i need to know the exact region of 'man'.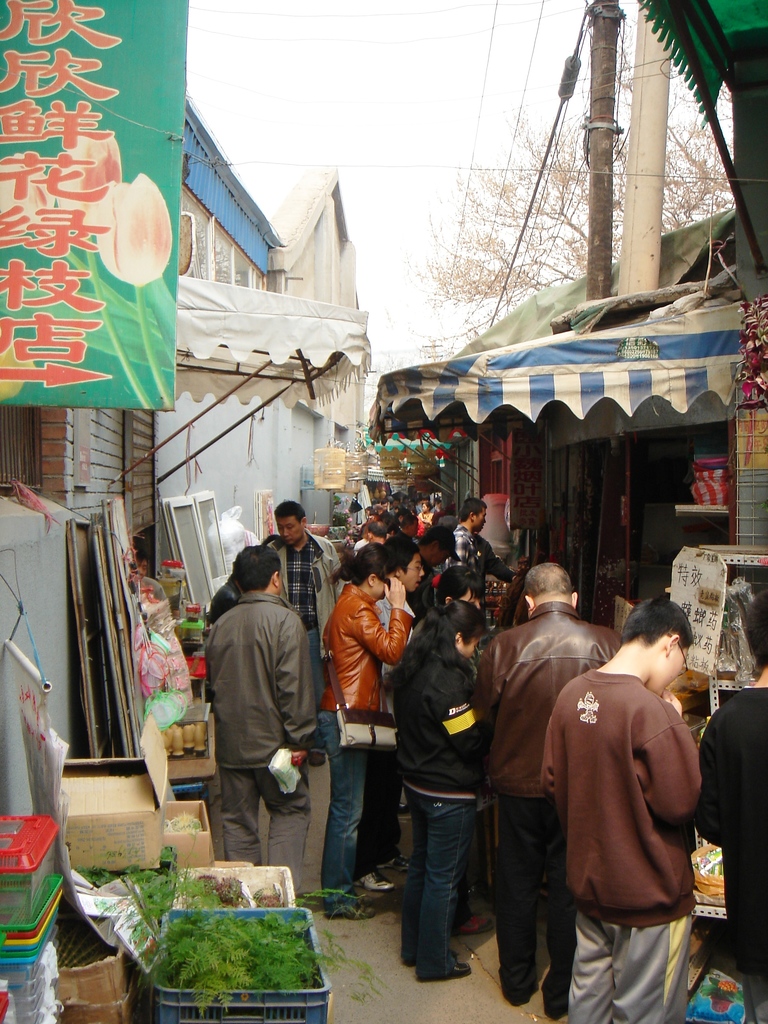
Region: bbox=[537, 594, 703, 1023].
